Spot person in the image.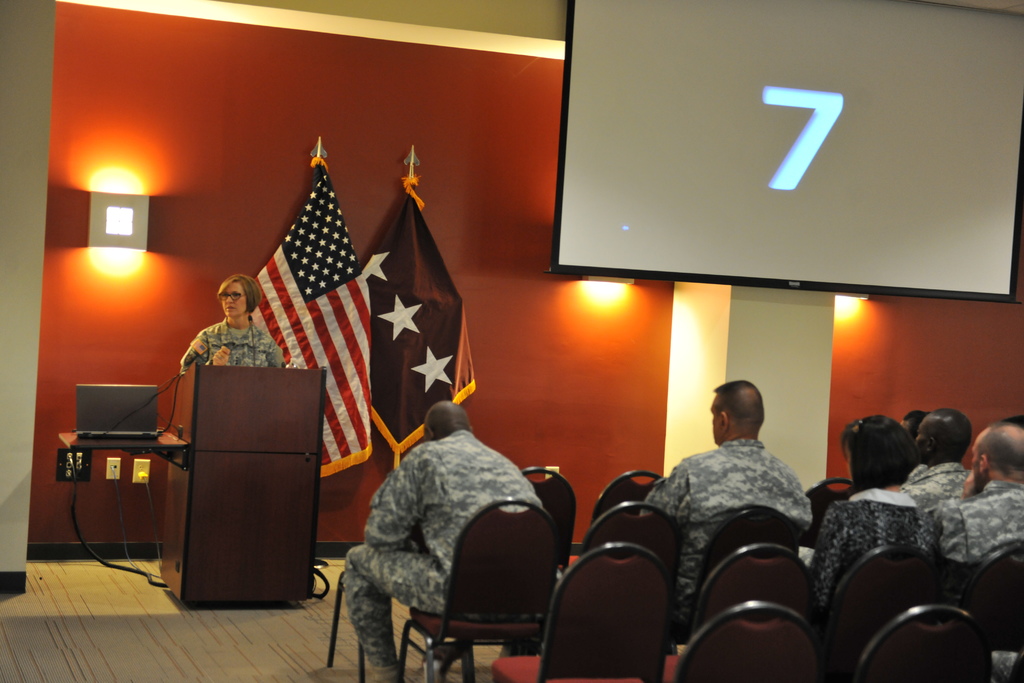
person found at (left=638, top=377, right=812, bottom=645).
